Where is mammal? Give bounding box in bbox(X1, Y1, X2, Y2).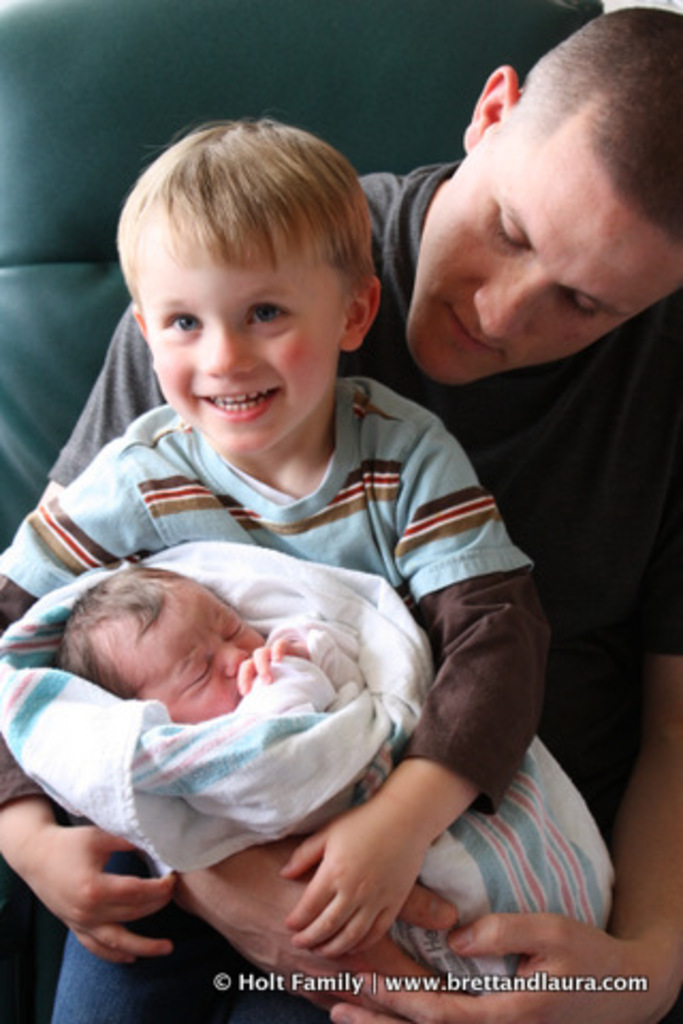
bbox(0, 6, 681, 1022).
